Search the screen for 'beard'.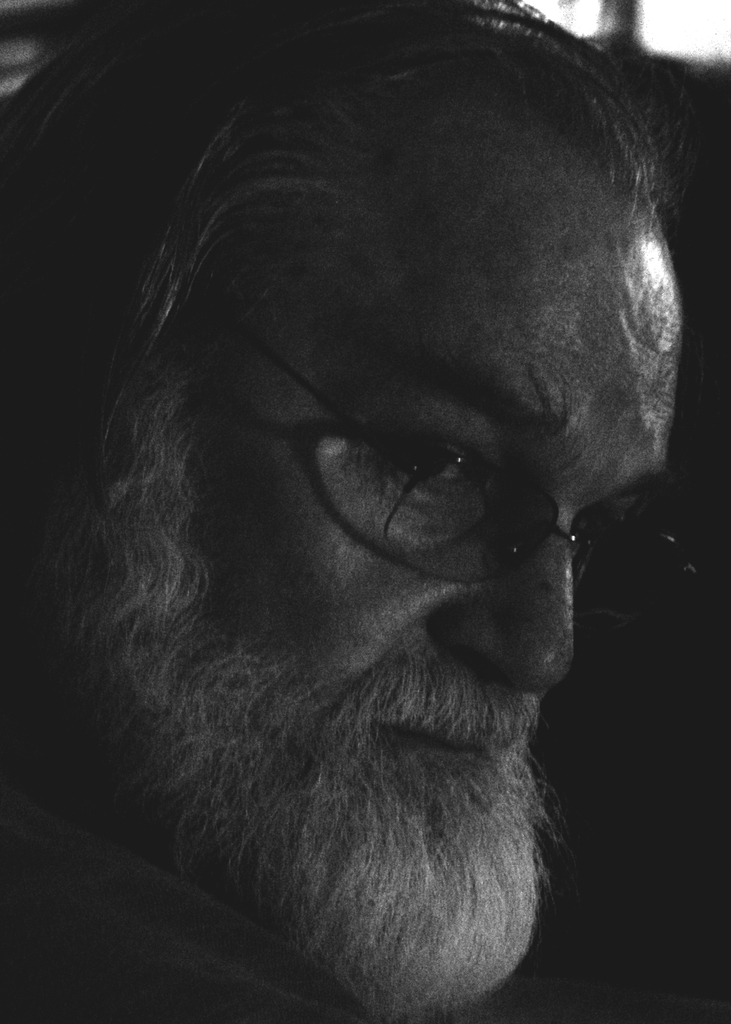
Found at crop(21, 497, 580, 1023).
